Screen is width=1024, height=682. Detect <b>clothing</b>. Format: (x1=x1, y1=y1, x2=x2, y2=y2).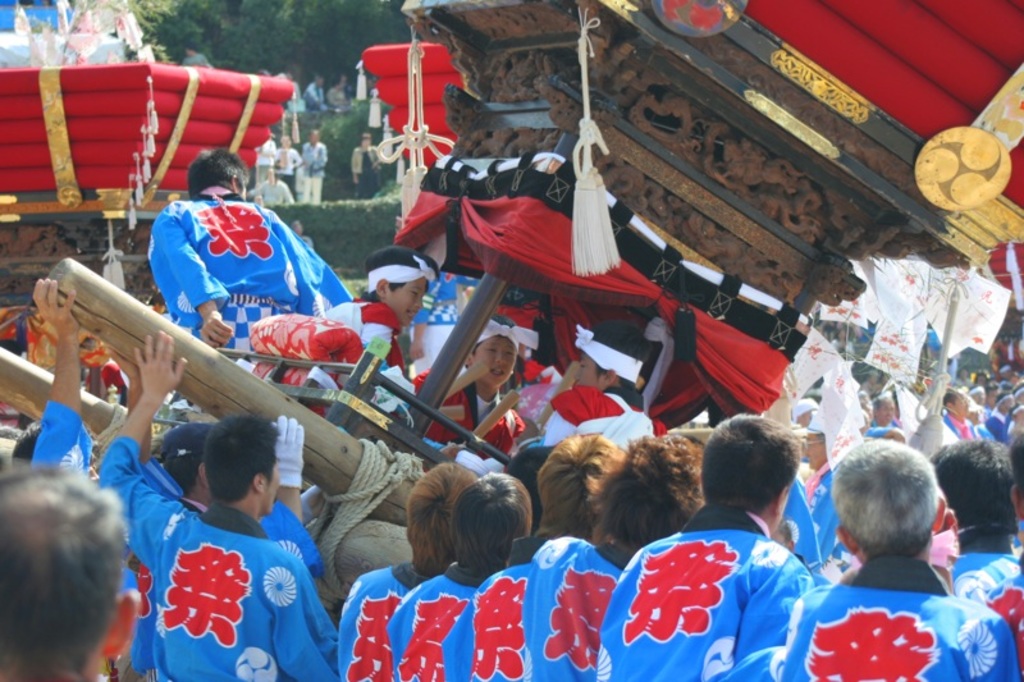
(x1=388, y1=564, x2=486, y2=681).
